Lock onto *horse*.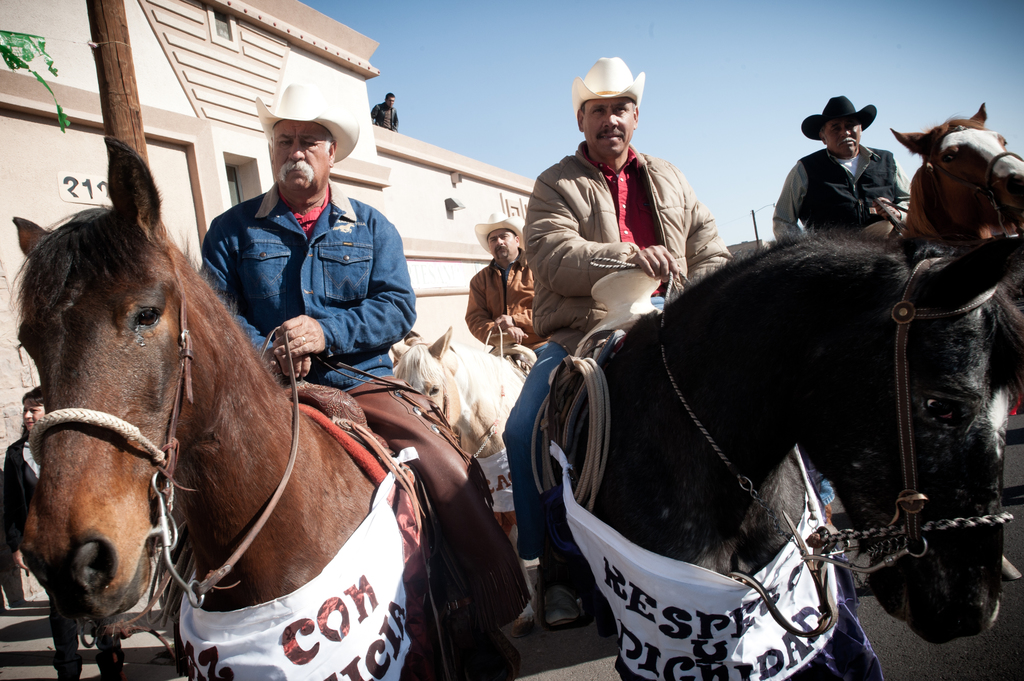
Locked: {"left": 550, "top": 233, "right": 1023, "bottom": 680}.
